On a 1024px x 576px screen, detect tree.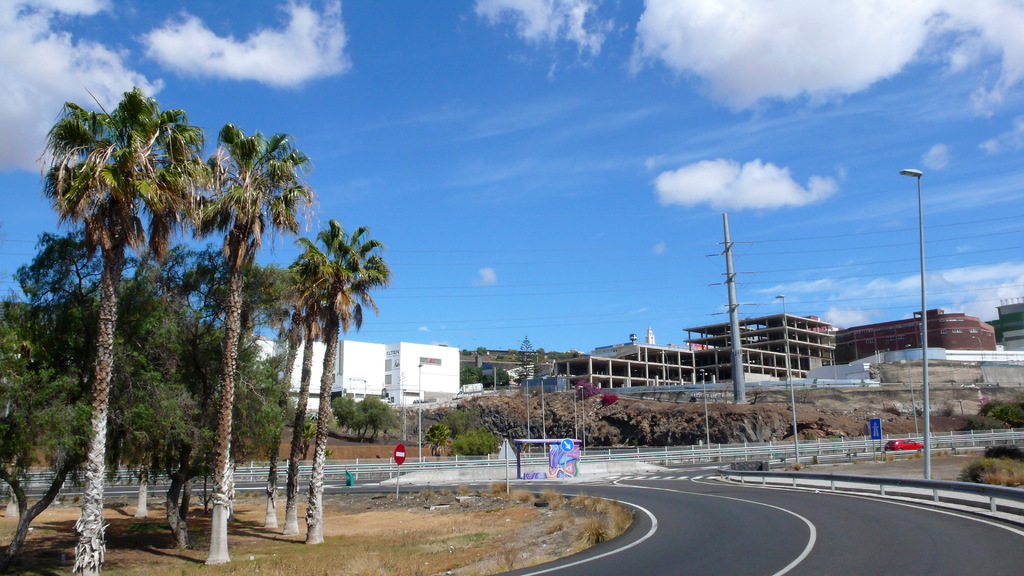
[left=206, top=116, right=325, bottom=573].
